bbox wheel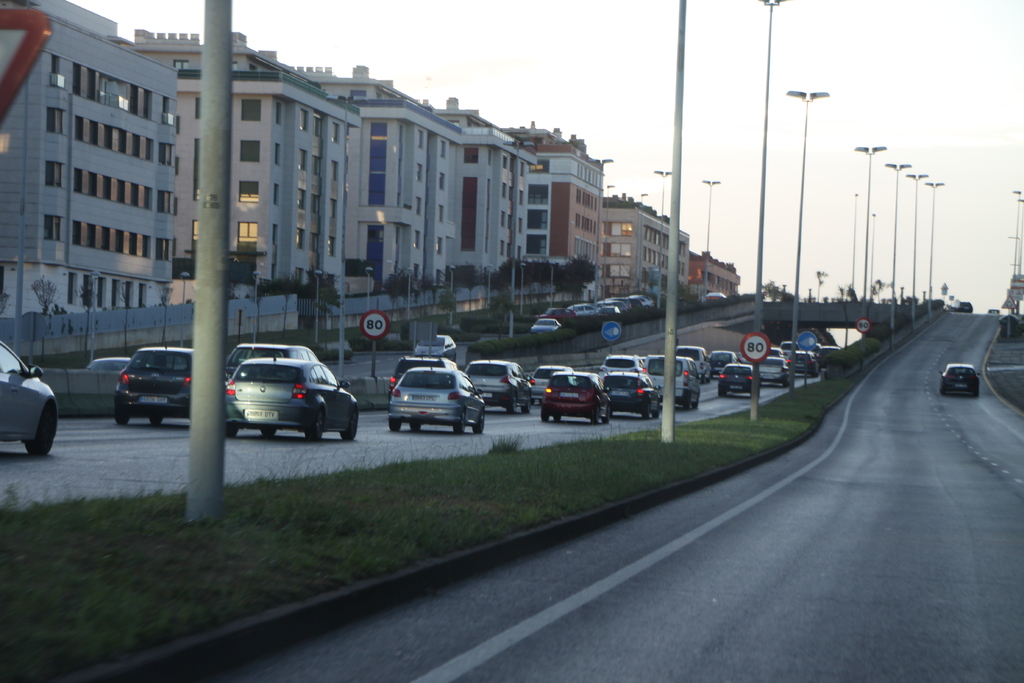
region(684, 395, 691, 411)
